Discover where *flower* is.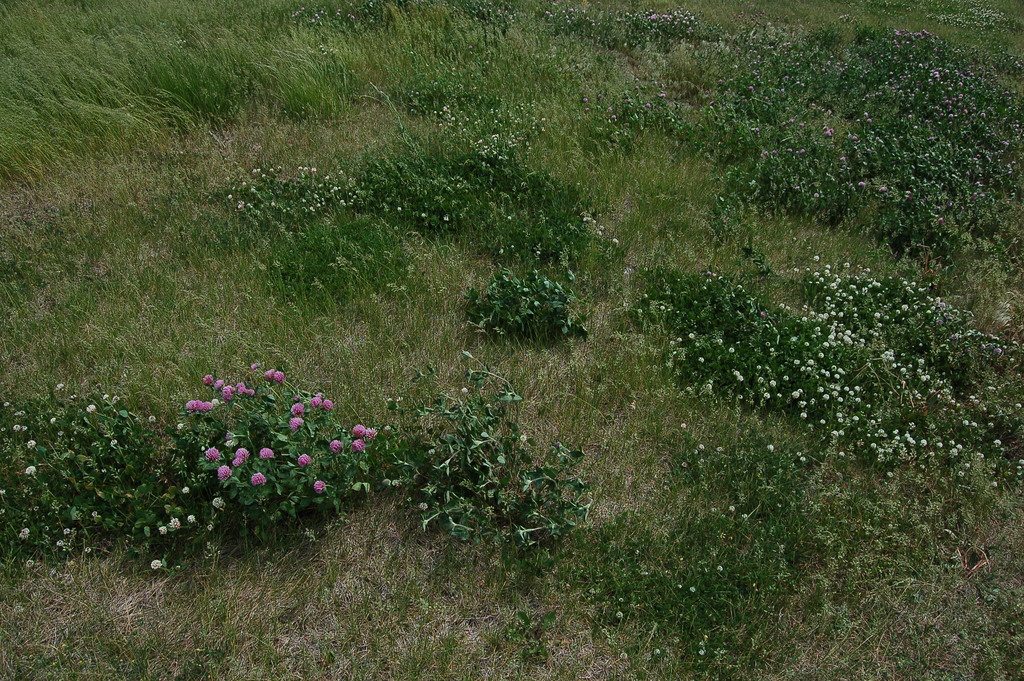
Discovered at 689,585,698,595.
